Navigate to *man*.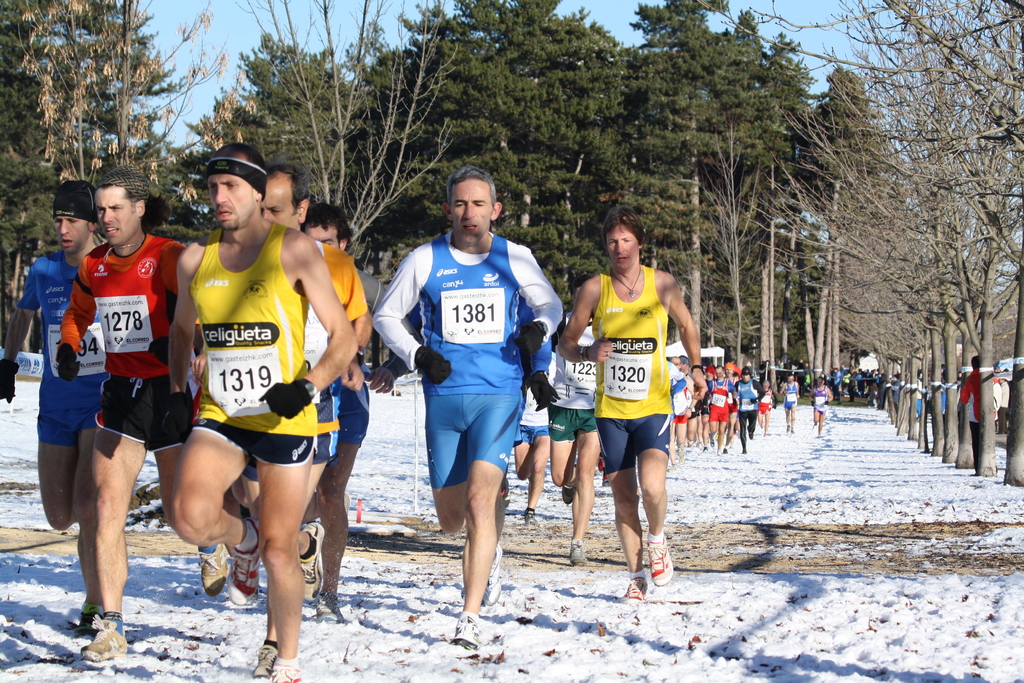
Navigation target: select_region(706, 363, 740, 457).
